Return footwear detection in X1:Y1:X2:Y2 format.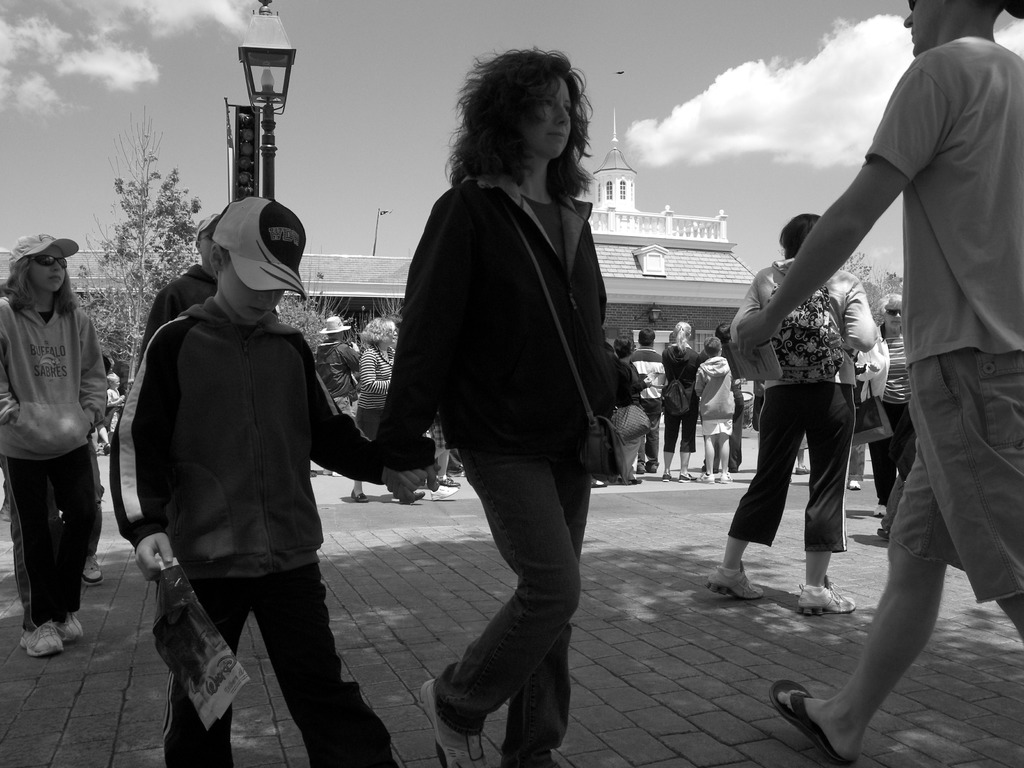
81:552:104:588.
